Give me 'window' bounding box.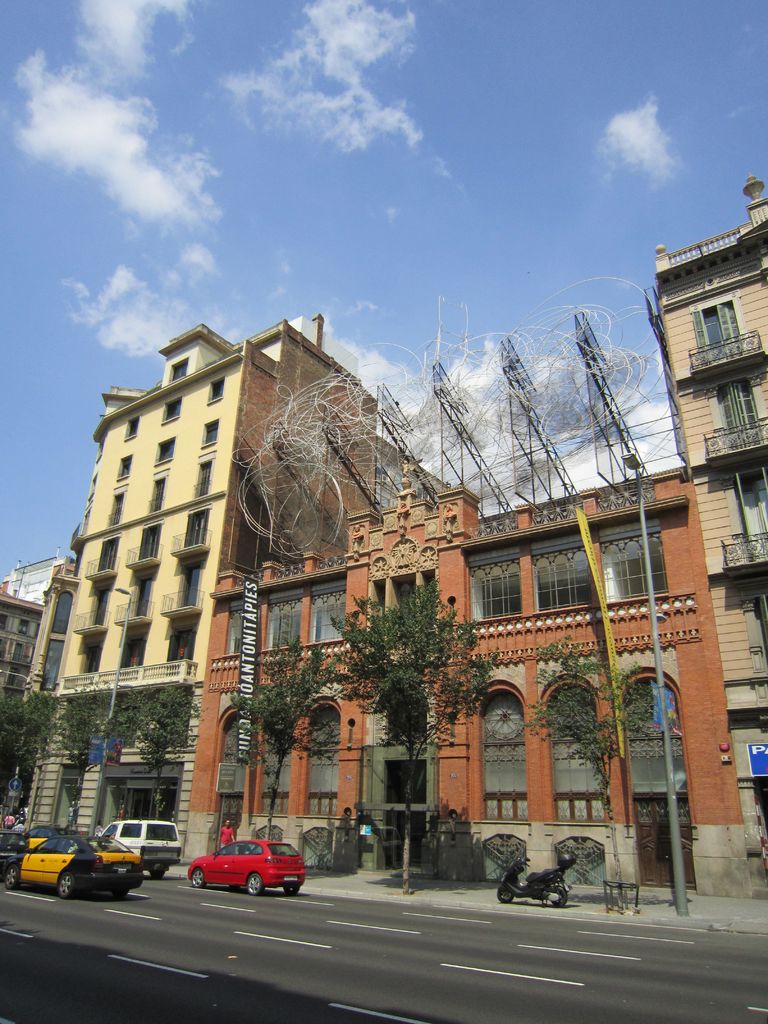
rect(173, 506, 209, 555).
